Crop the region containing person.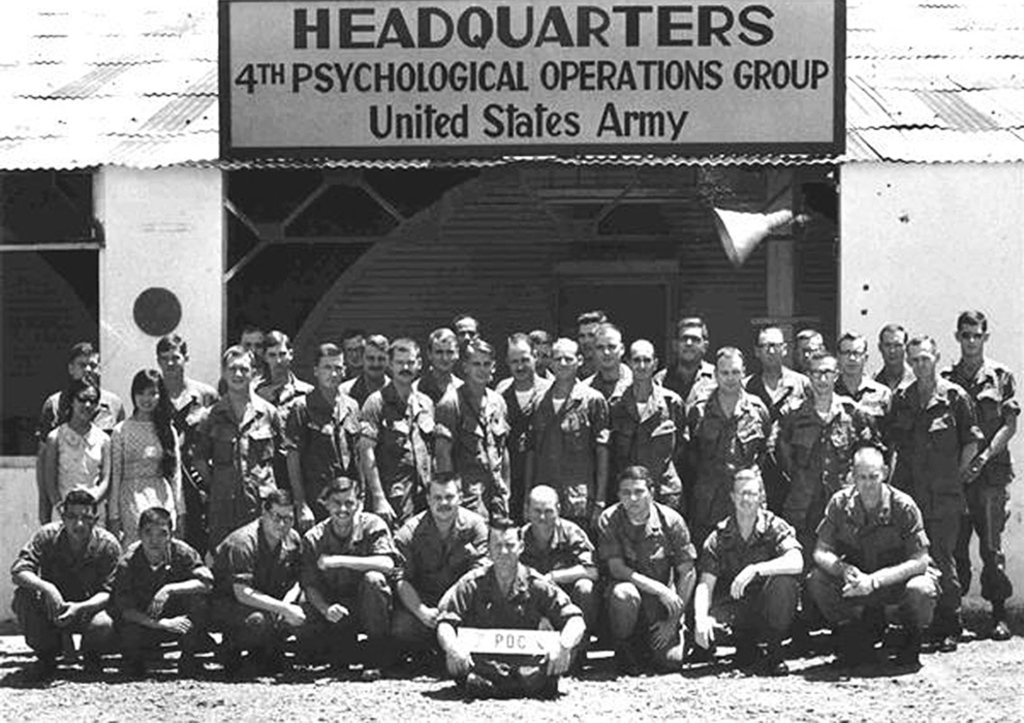
Crop region: (x1=430, y1=338, x2=516, y2=529).
